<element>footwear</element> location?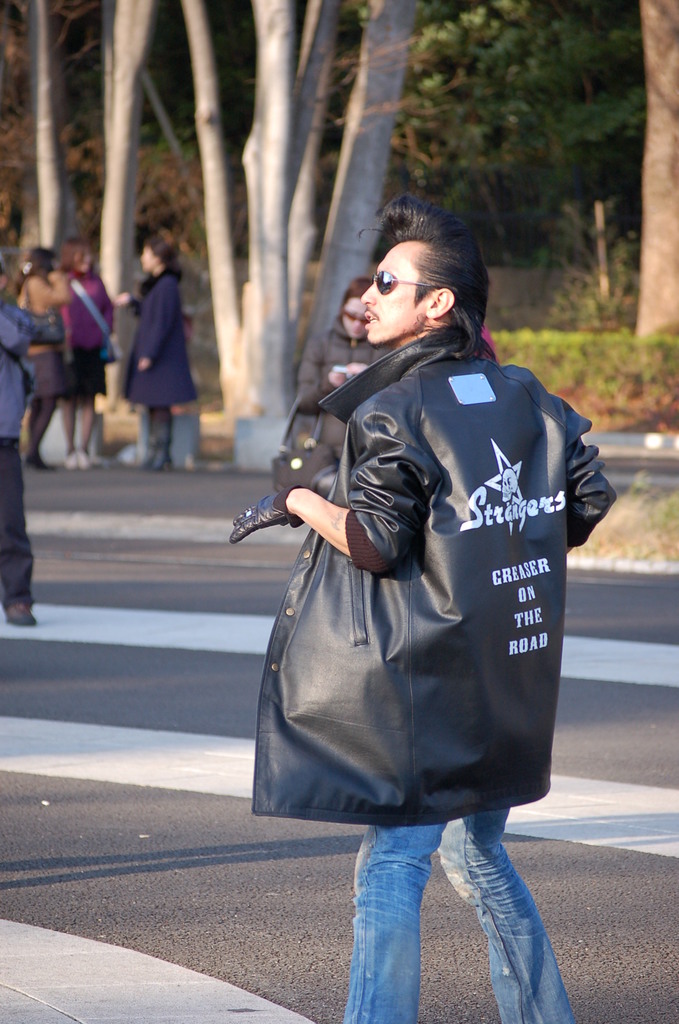
(24, 450, 55, 471)
